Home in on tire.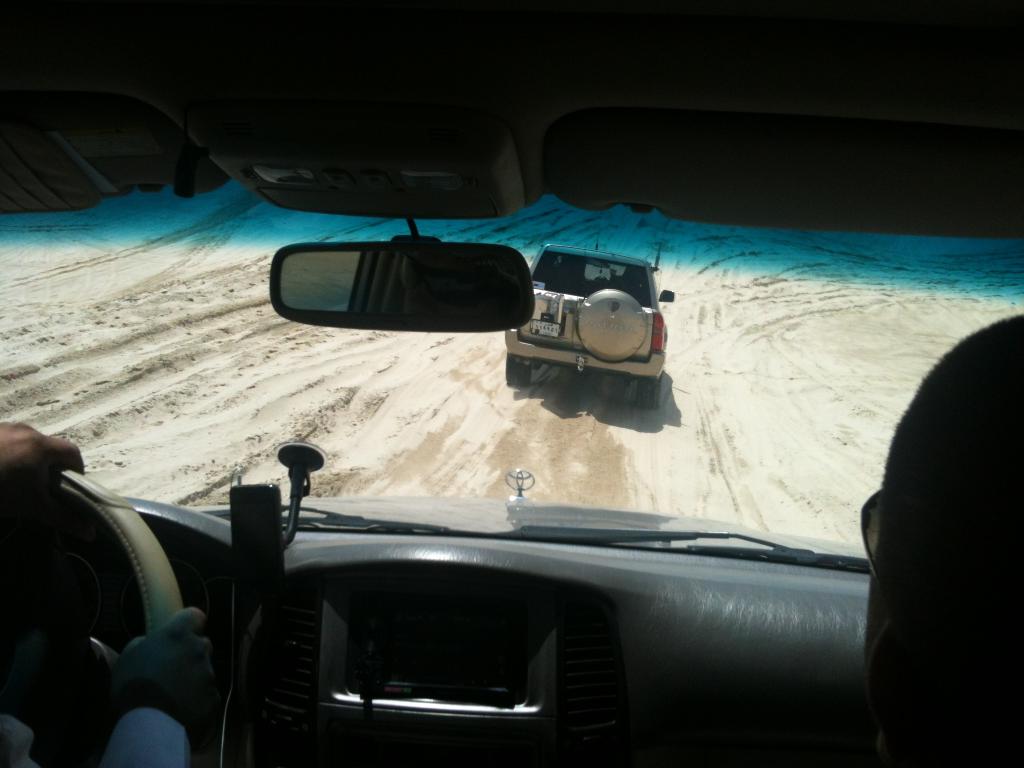
Homed in at {"left": 634, "top": 380, "right": 660, "bottom": 410}.
